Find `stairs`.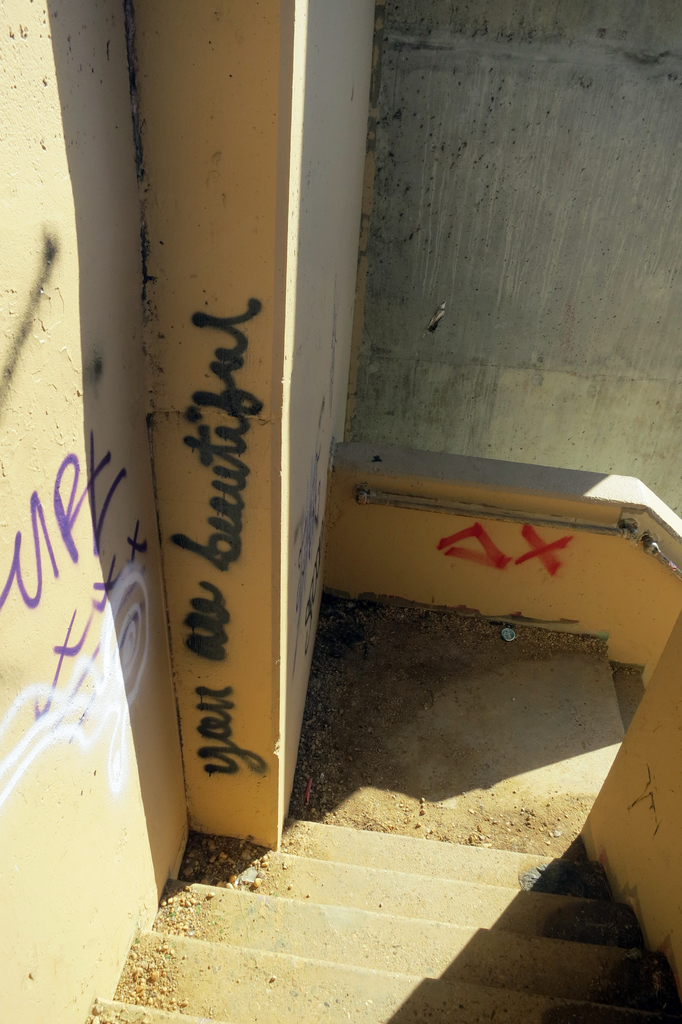
select_region(81, 584, 681, 1023).
